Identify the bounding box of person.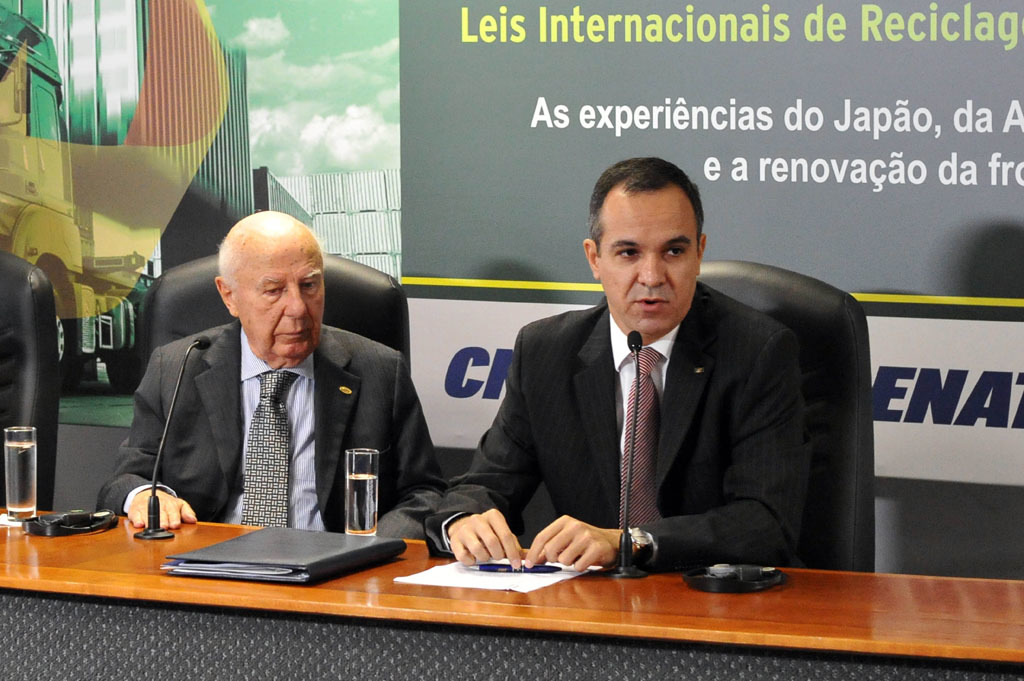
(427,160,814,579).
